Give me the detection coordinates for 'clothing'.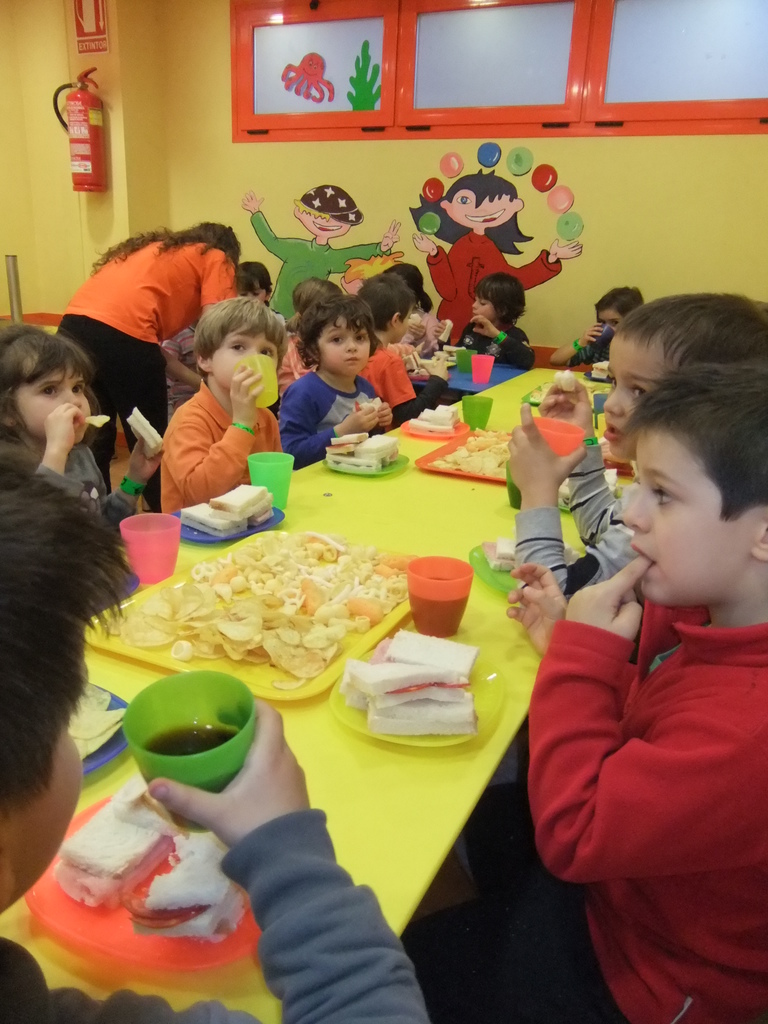
[357,340,444,436].
